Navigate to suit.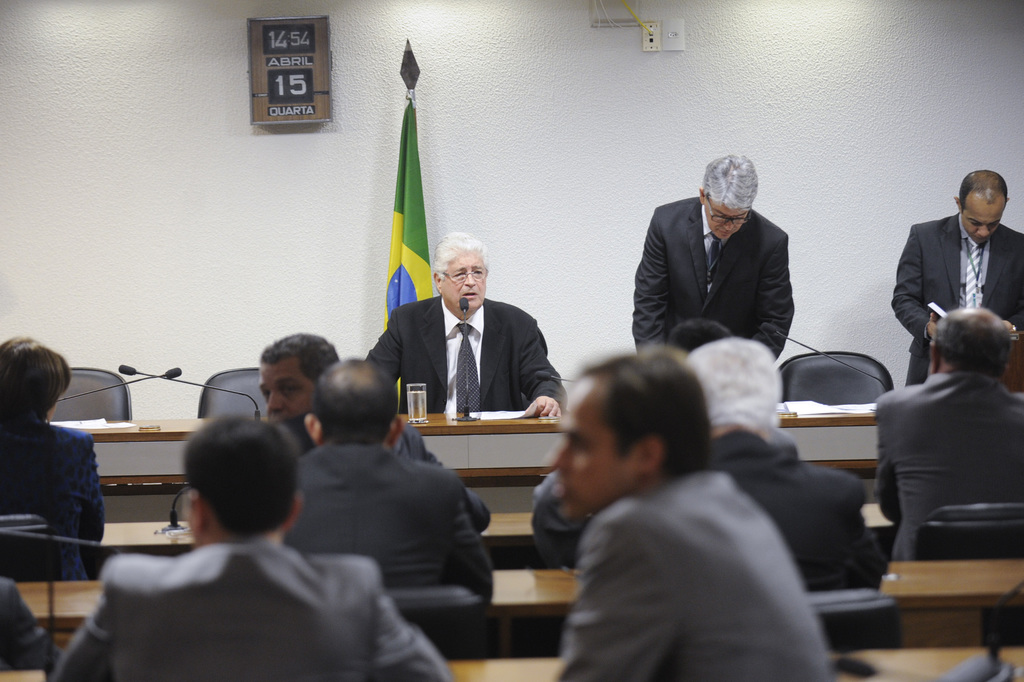
Navigation target: (364, 293, 564, 419).
